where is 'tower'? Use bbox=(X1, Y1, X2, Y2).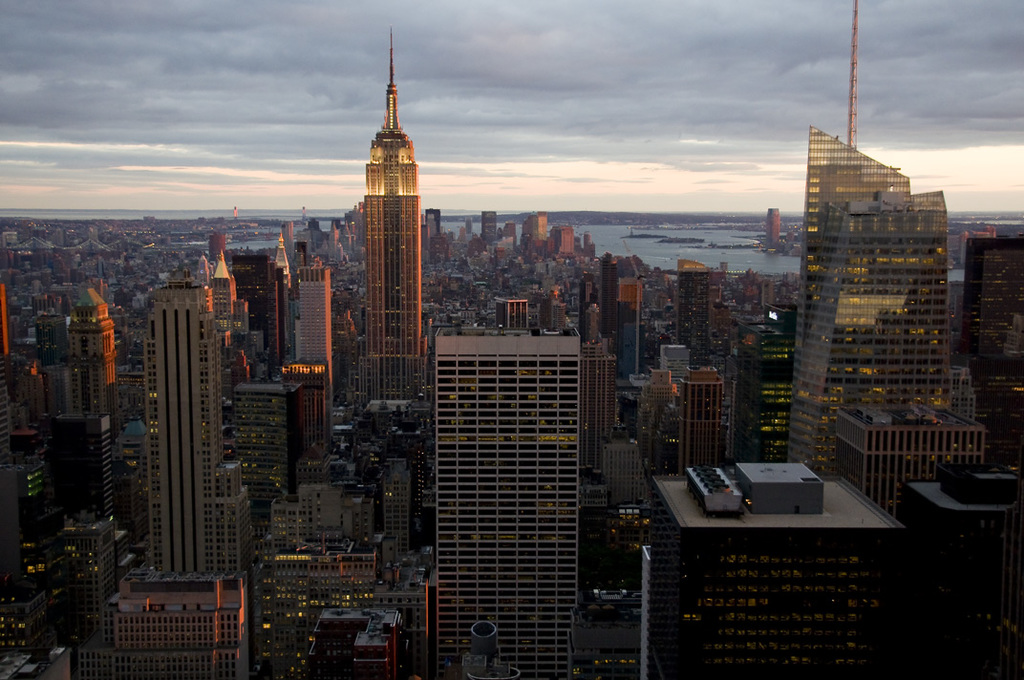
bbox=(433, 310, 579, 672).
